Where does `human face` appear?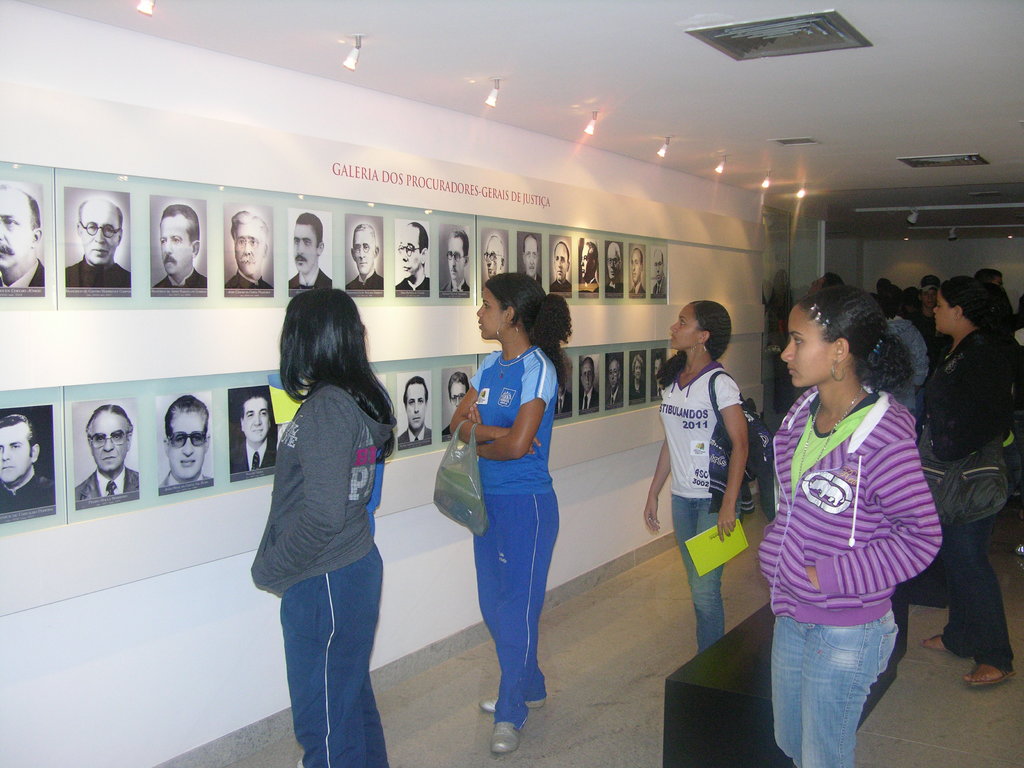
Appears at <bbox>475, 284, 507, 337</bbox>.
